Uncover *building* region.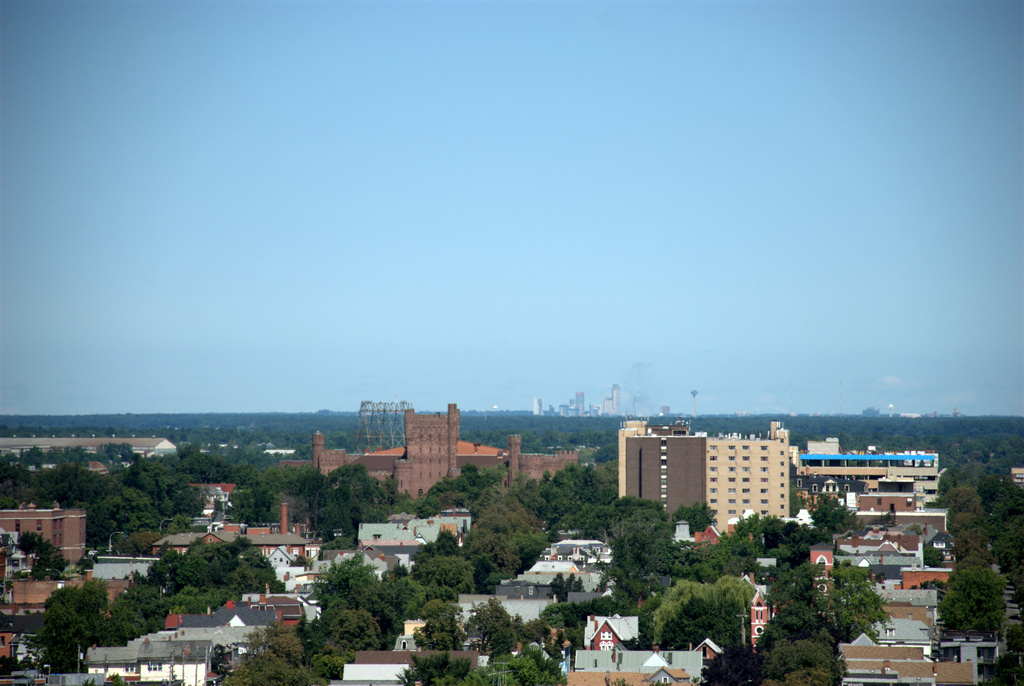
Uncovered: 559, 635, 721, 685.
